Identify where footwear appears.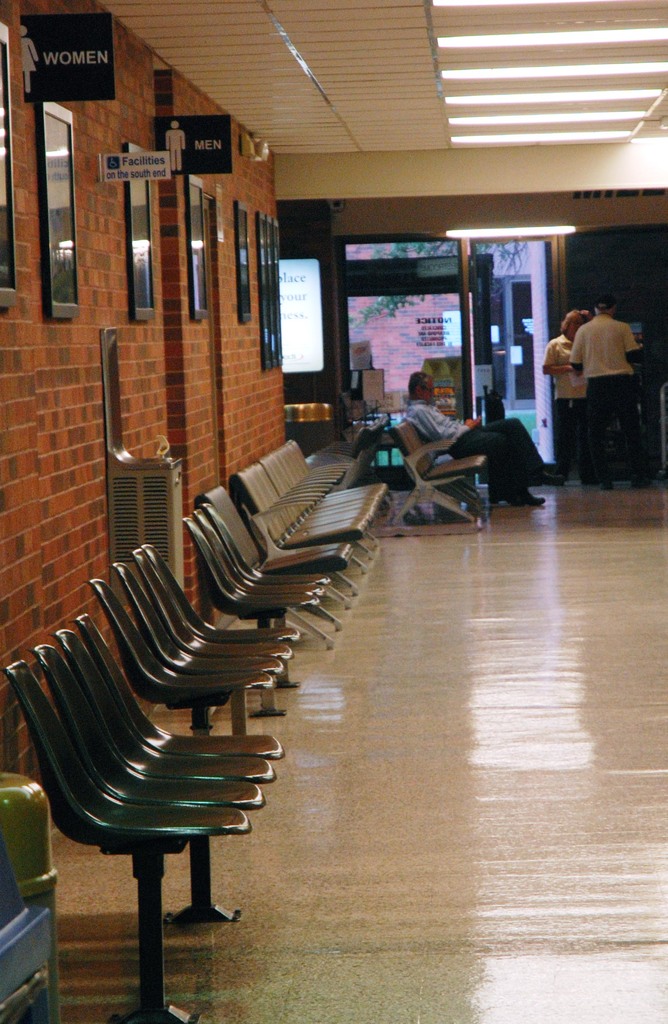
Appears at [x1=520, y1=495, x2=547, y2=504].
